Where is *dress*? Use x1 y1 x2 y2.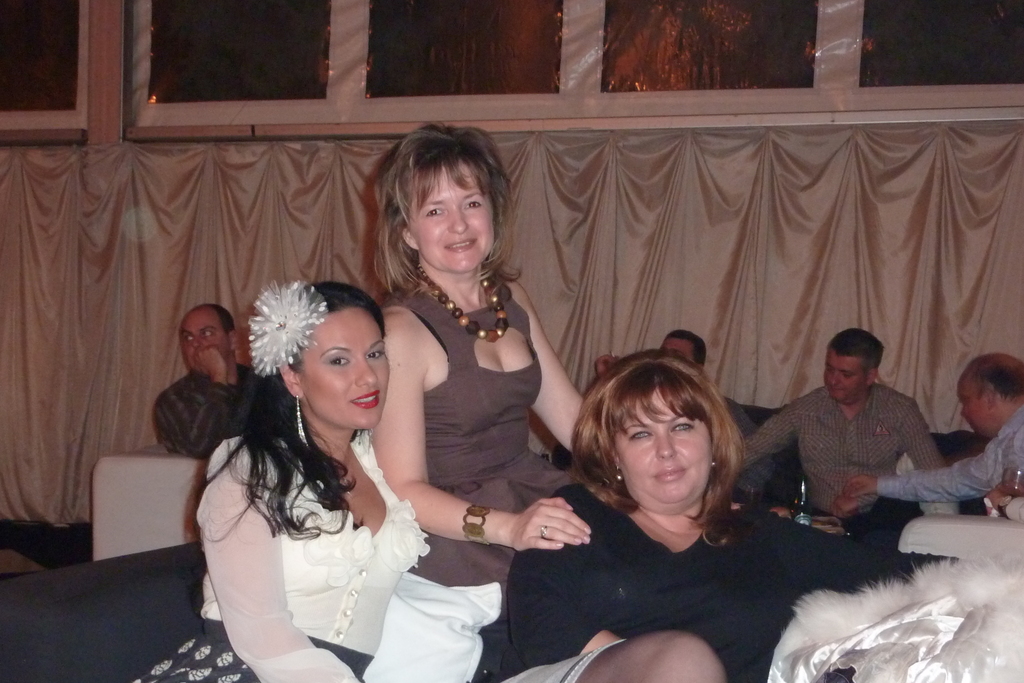
380 281 582 586.
